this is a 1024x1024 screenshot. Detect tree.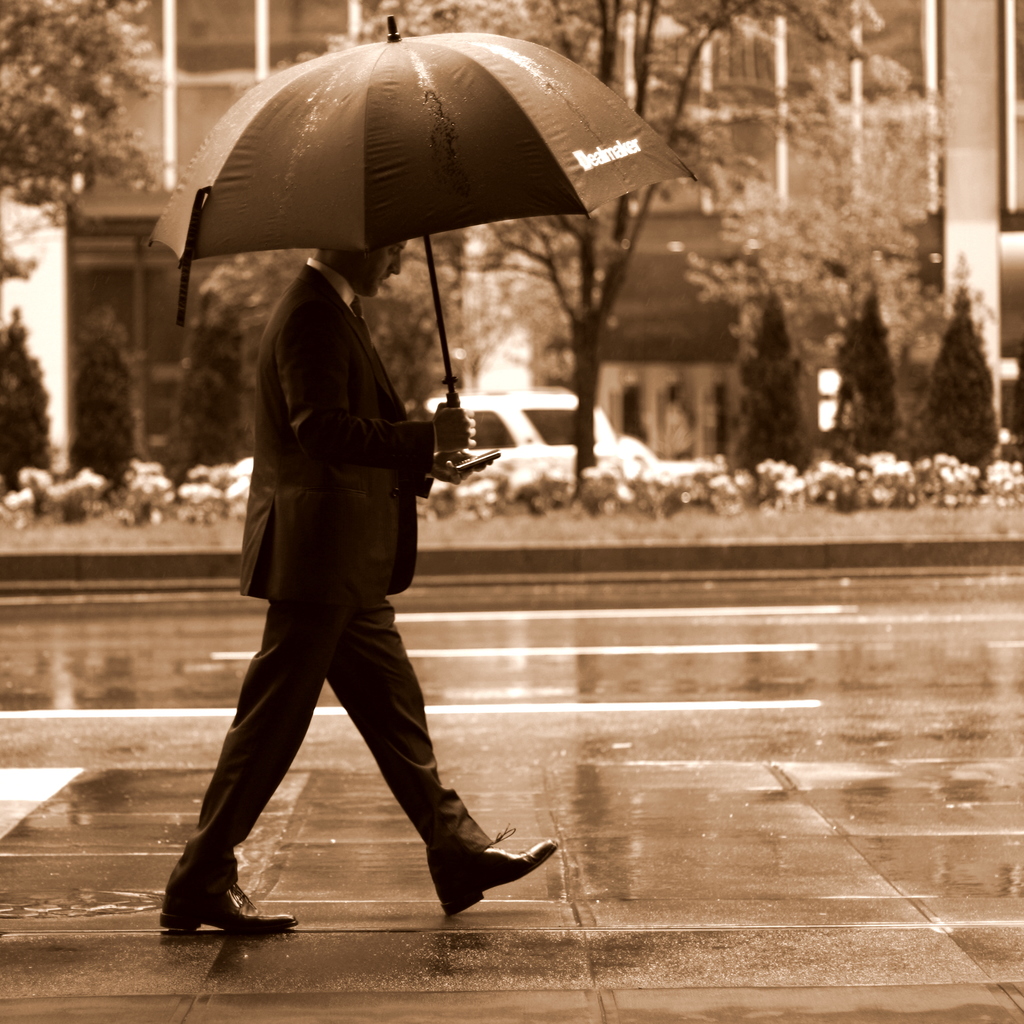
<region>61, 308, 139, 501</region>.
